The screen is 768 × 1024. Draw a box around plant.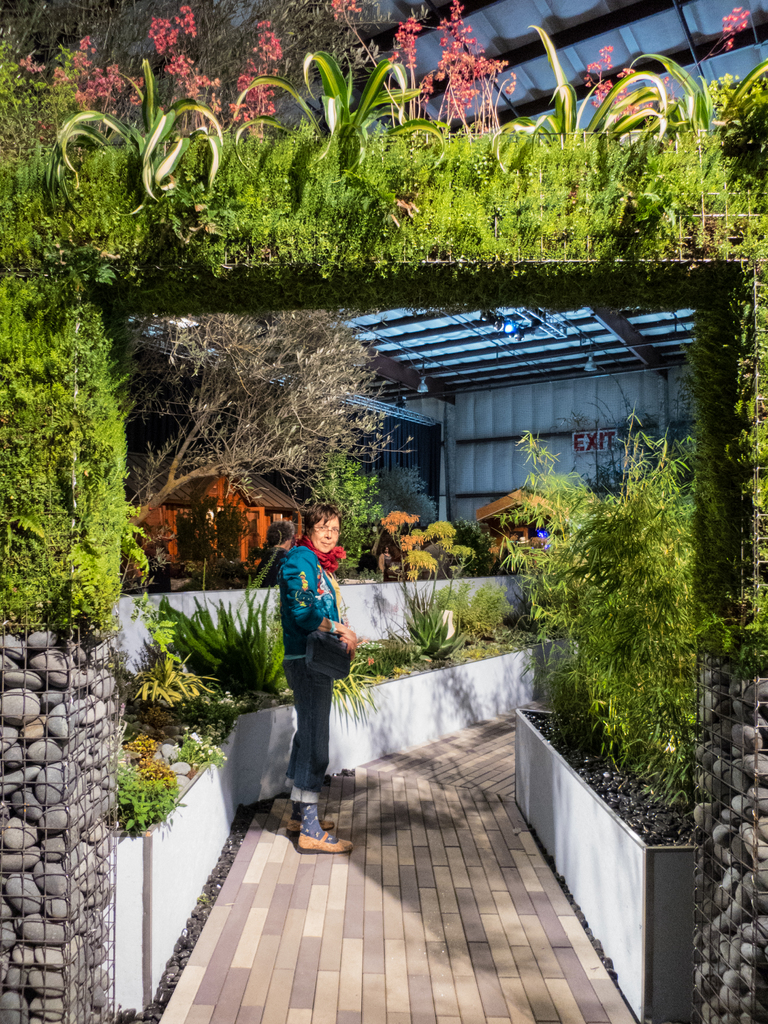
box=[483, 111, 619, 259].
